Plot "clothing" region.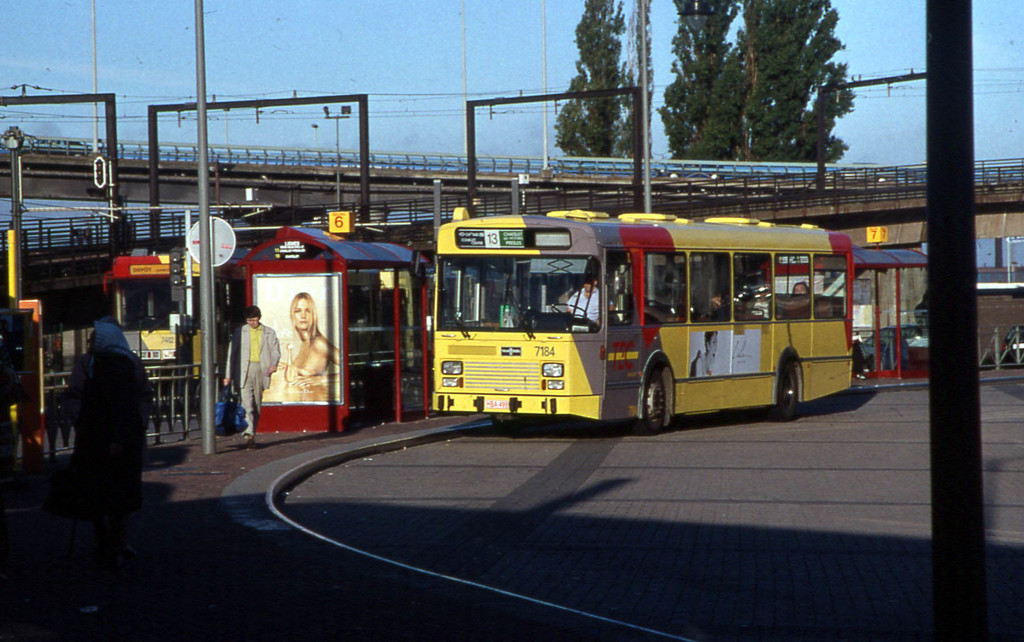
Plotted at left=223, top=324, right=281, bottom=435.
